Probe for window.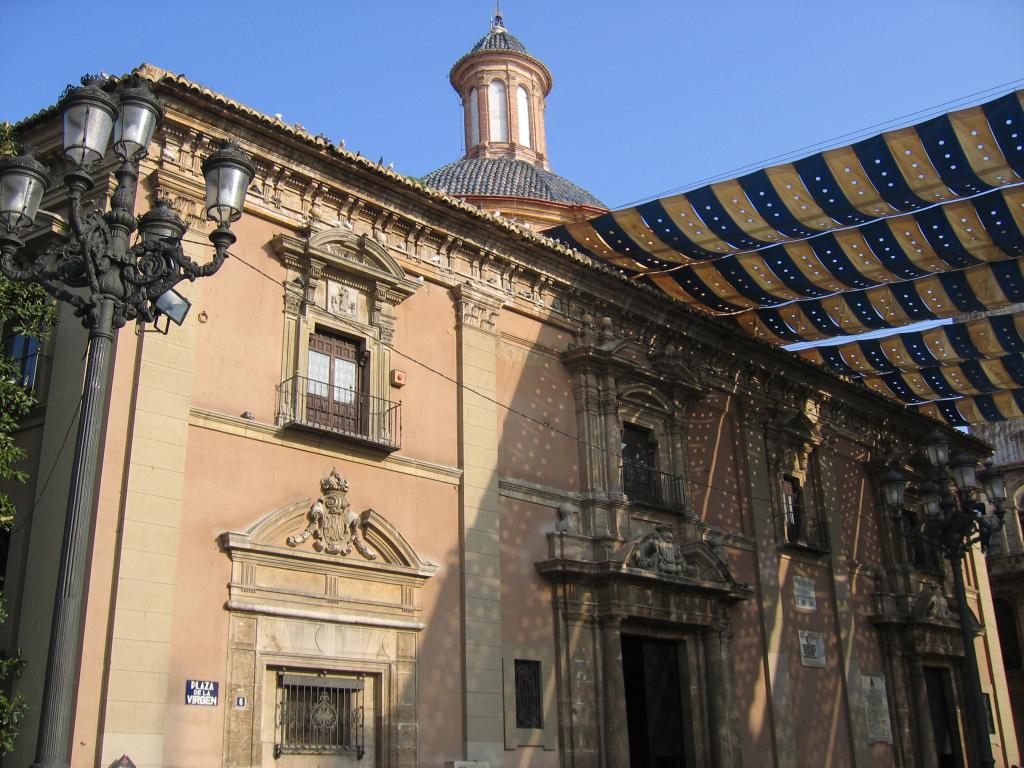
Probe result: <box>313,330,360,428</box>.
